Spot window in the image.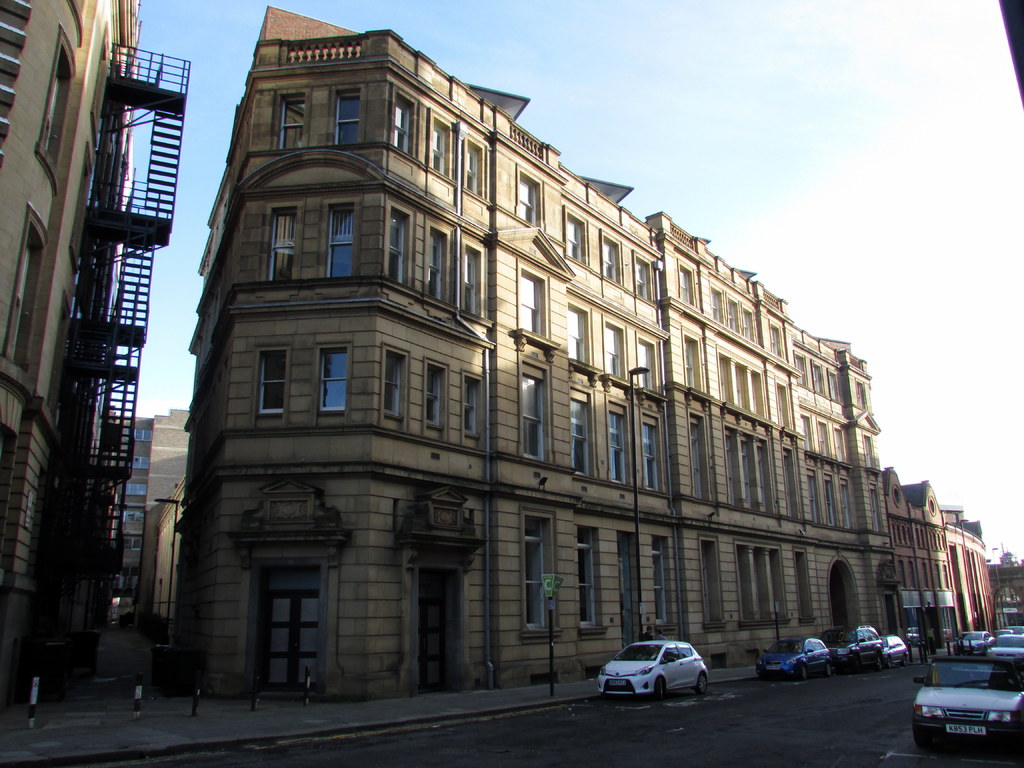
window found at detection(421, 367, 447, 430).
